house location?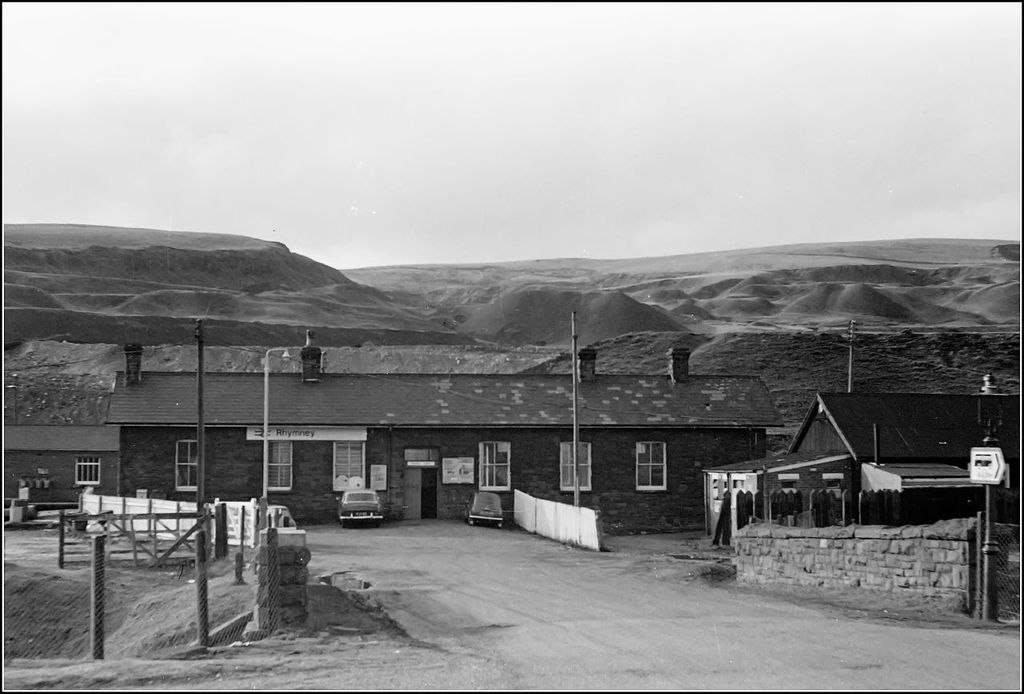
box=[454, 364, 598, 533]
